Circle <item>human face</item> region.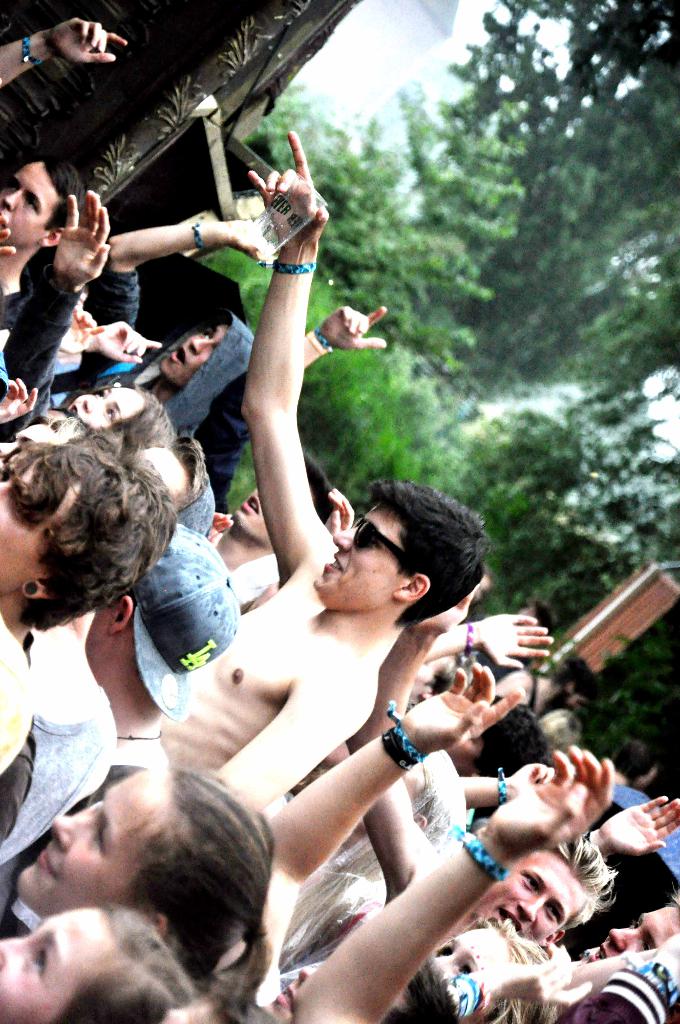
Region: (x1=13, y1=769, x2=179, y2=909).
